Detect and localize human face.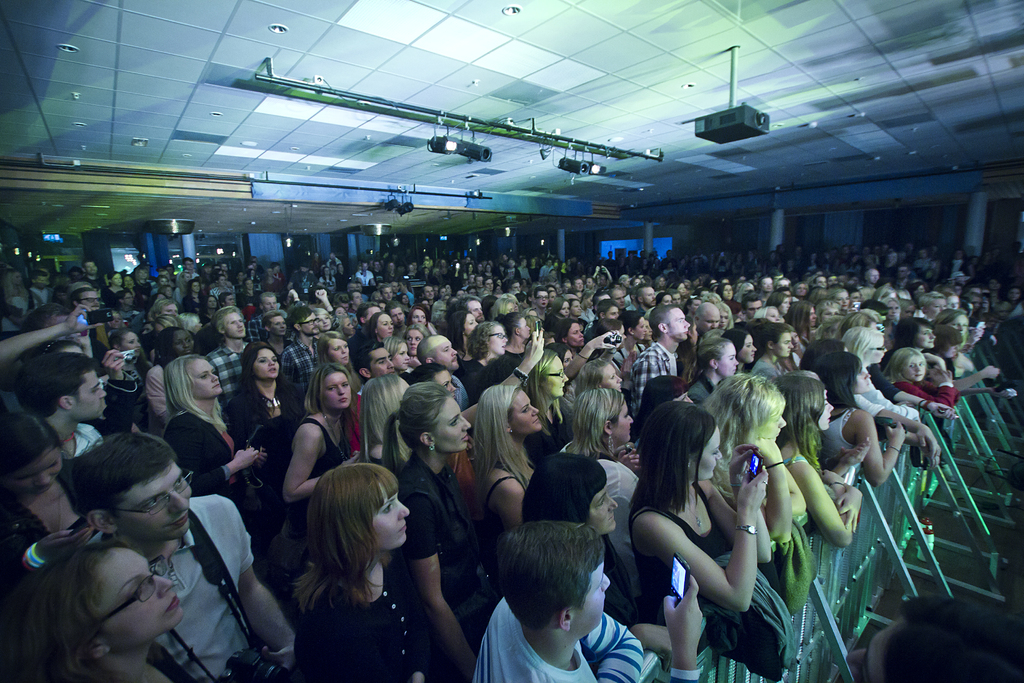
Localized at left=885, top=302, right=899, bottom=319.
